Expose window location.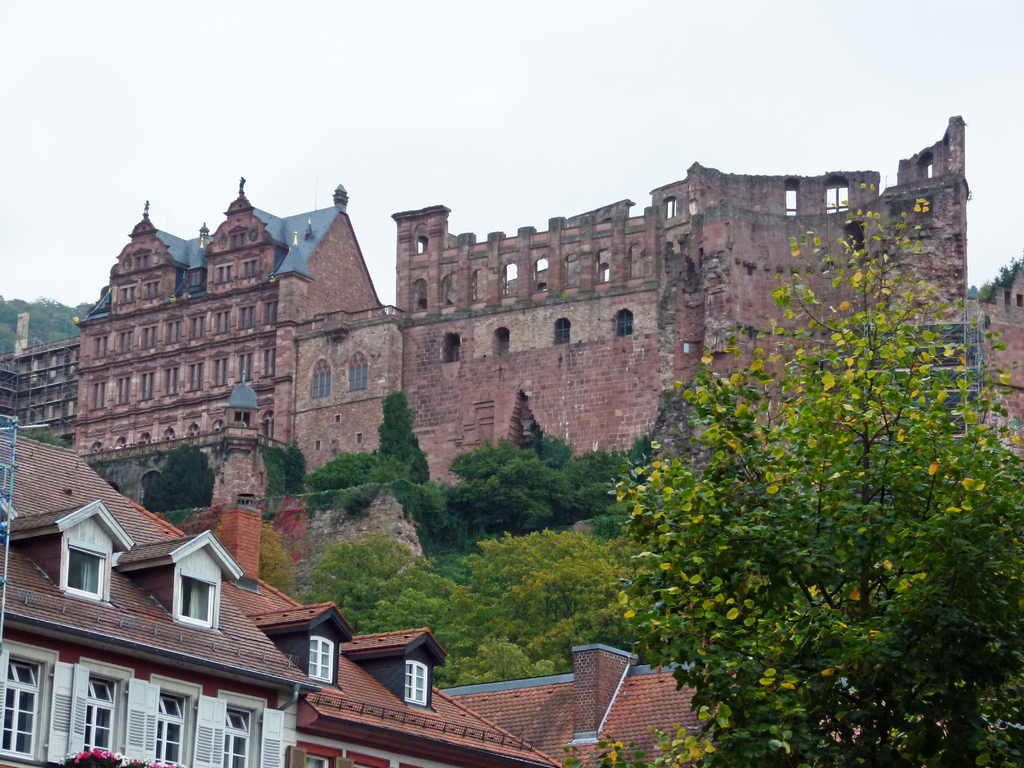
Exposed at l=333, t=413, r=341, b=422.
